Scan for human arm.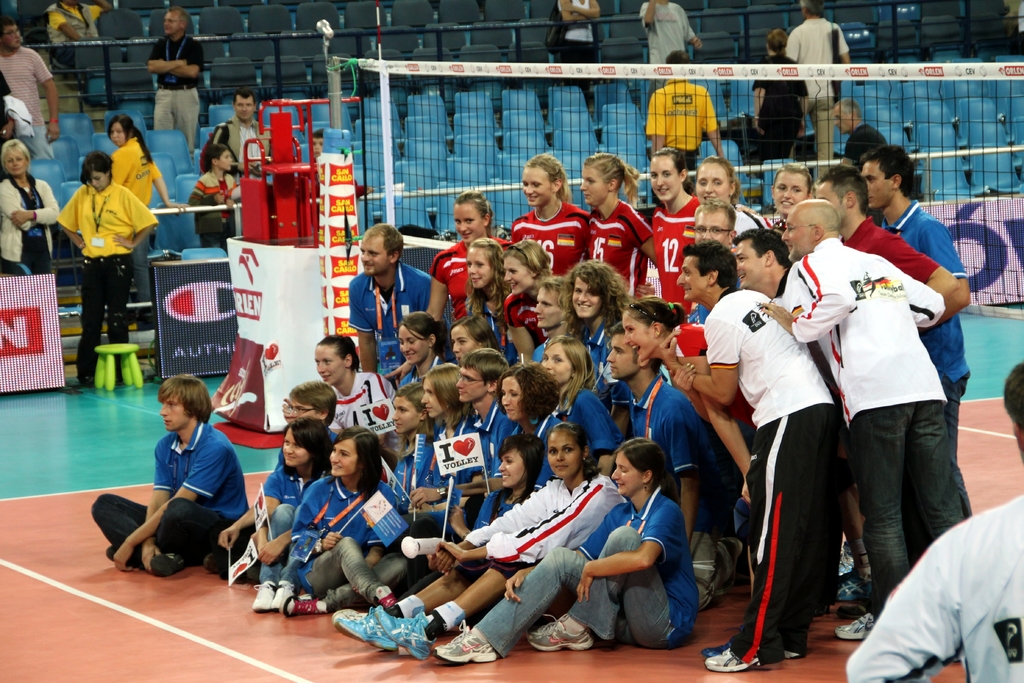
Scan result: <region>383, 365, 410, 379</region>.
